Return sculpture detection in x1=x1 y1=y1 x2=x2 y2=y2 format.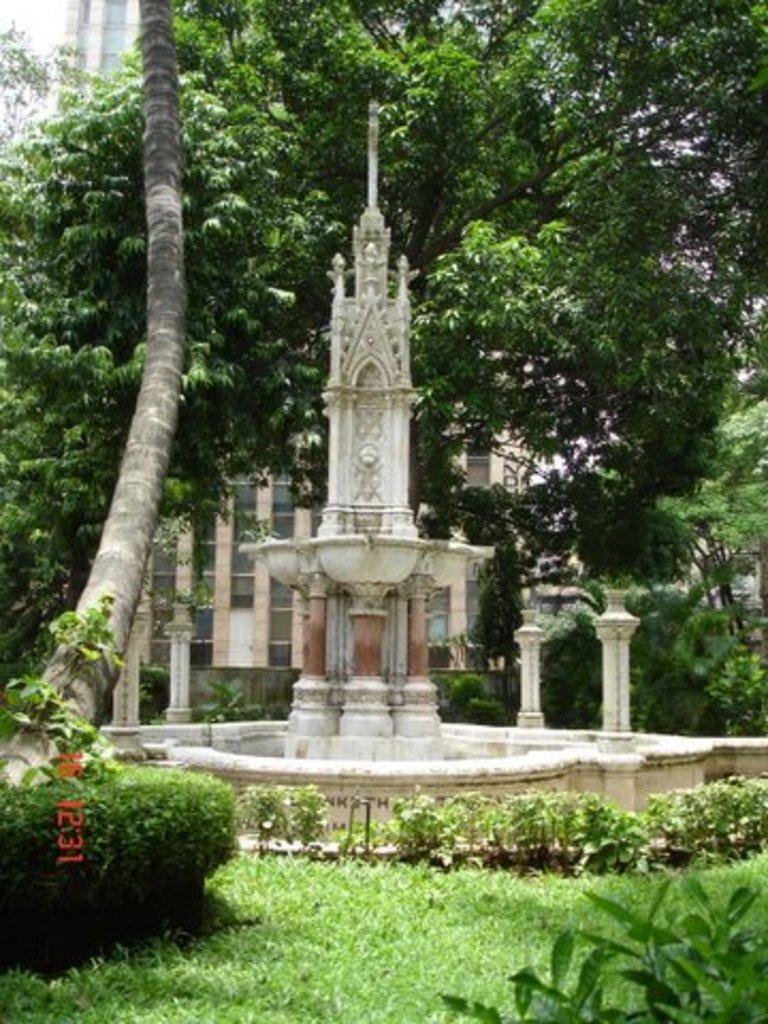
x1=252 y1=98 x2=484 y2=757.
